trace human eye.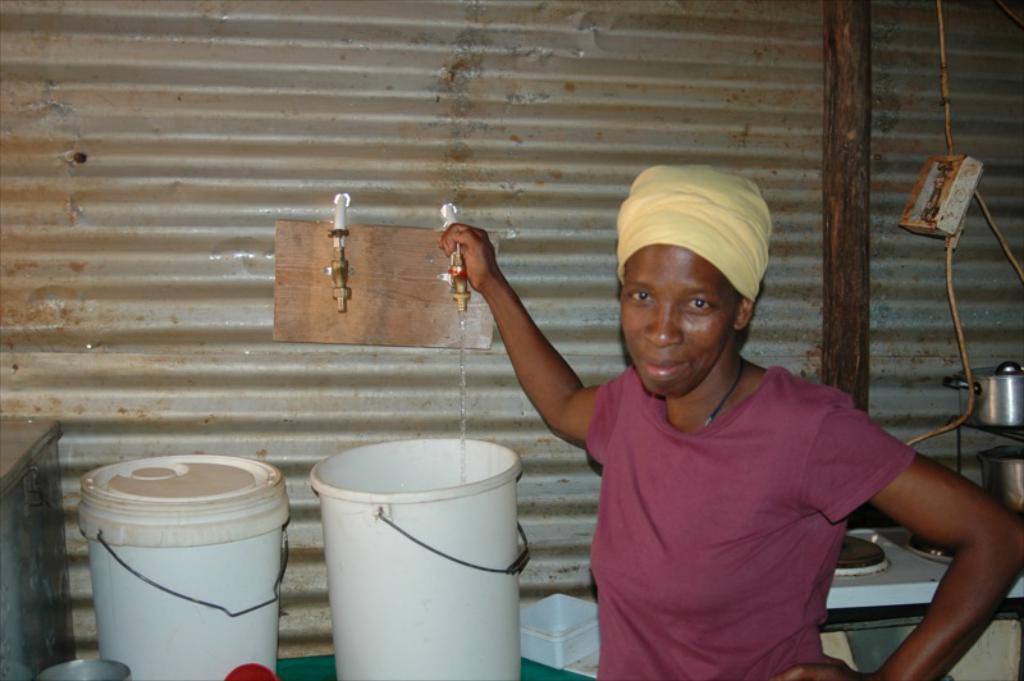
Traced to select_region(677, 291, 732, 319).
